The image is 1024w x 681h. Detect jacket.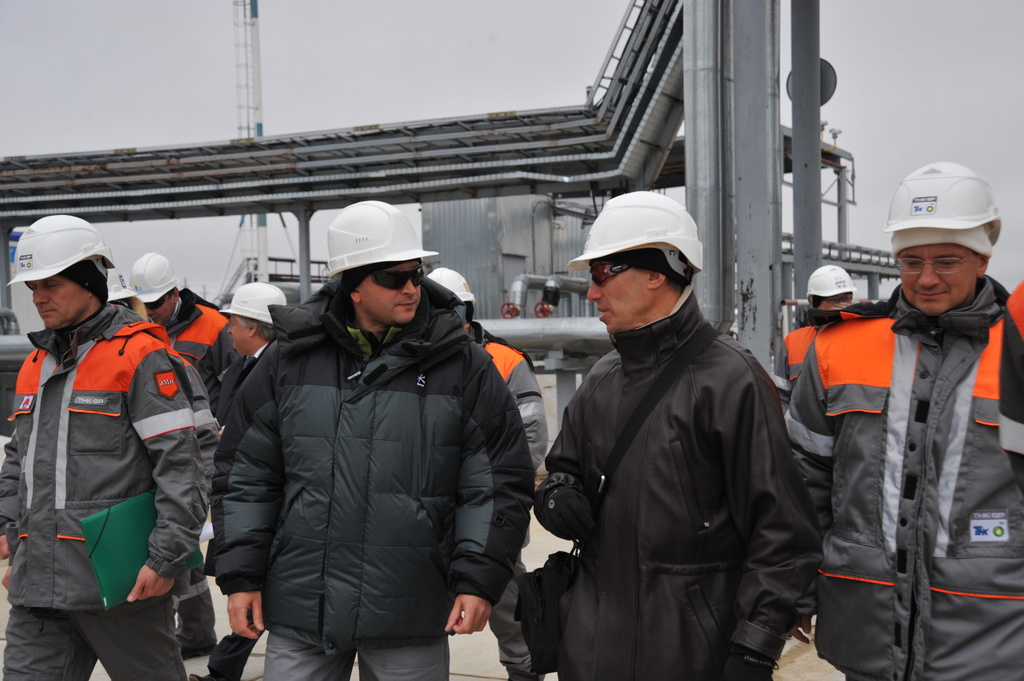
Detection: x1=0, y1=304, x2=206, y2=612.
